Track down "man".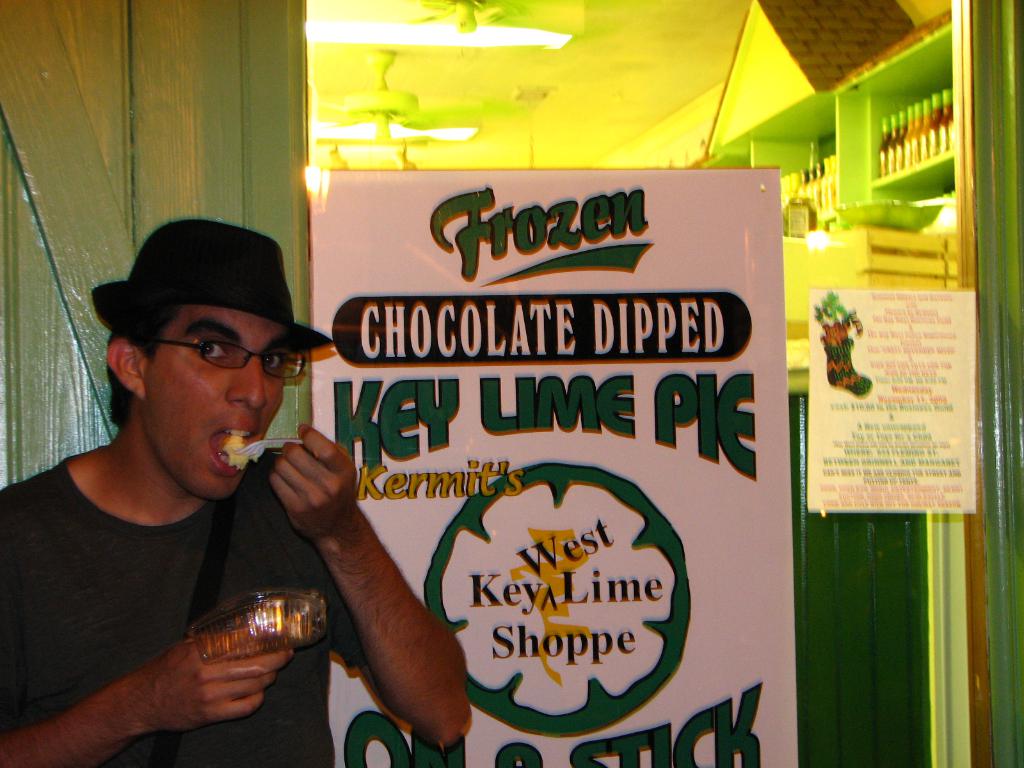
Tracked to left=0, top=216, right=469, bottom=767.
